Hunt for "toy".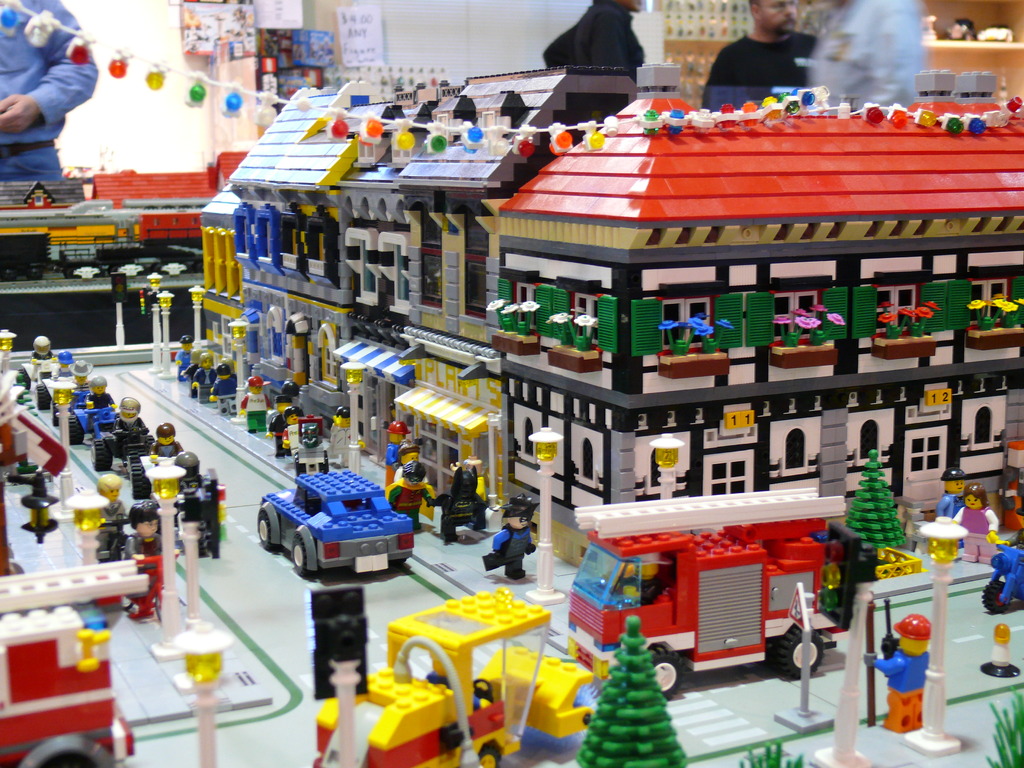
Hunted down at 563,492,834,703.
